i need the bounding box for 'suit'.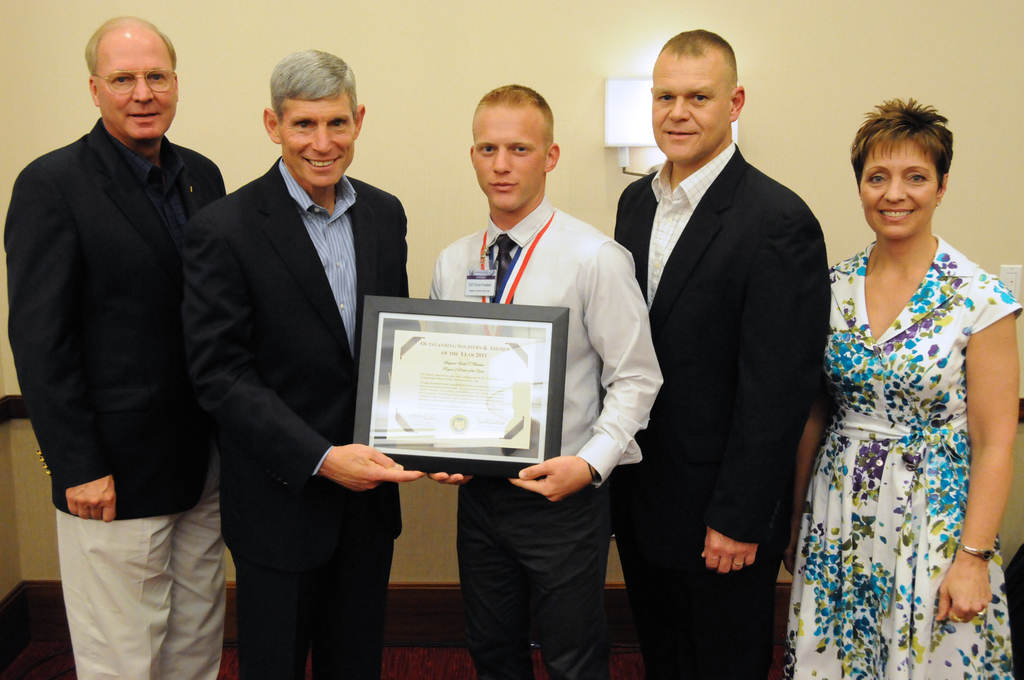
Here it is: bbox(182, 158, 413, 679).
